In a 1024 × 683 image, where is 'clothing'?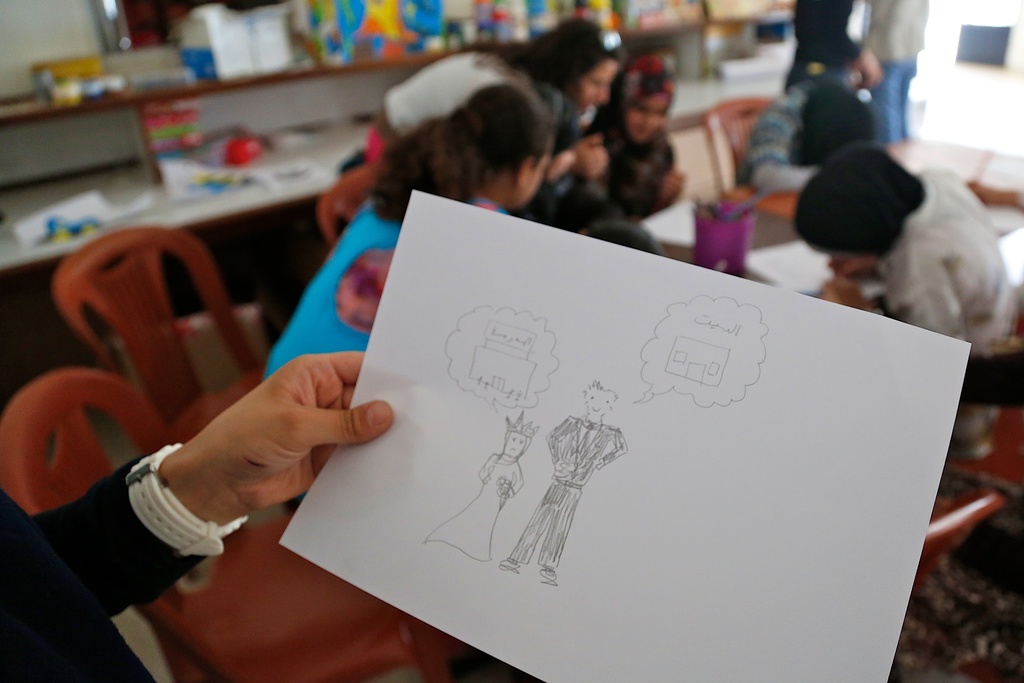
BBox(888, 177, 1012, 359).
